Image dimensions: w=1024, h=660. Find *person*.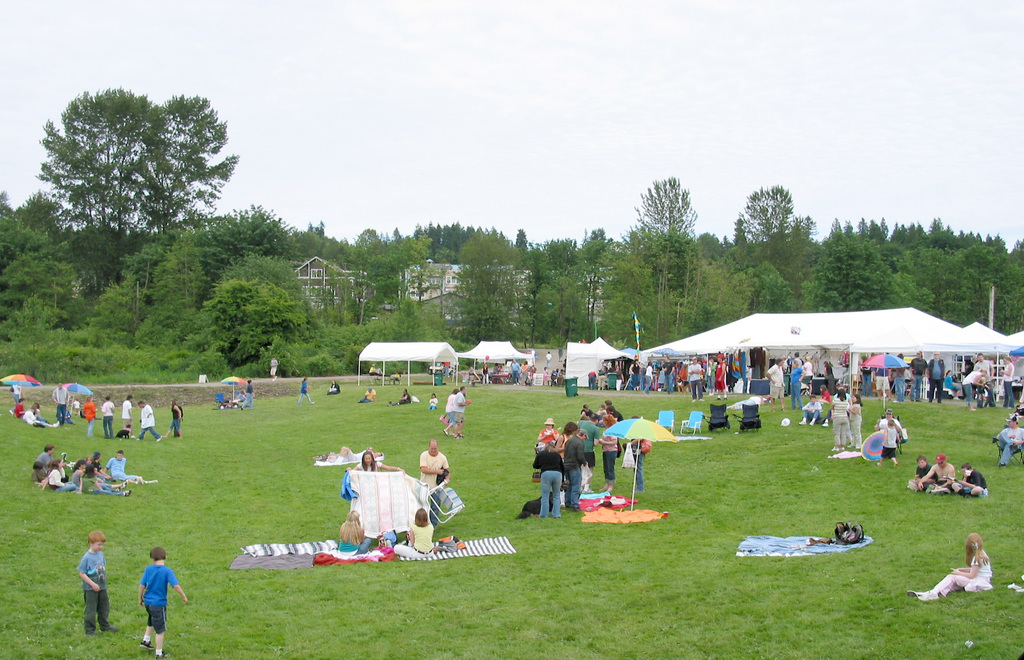
<region>451, 385, 470, 437</region>.
